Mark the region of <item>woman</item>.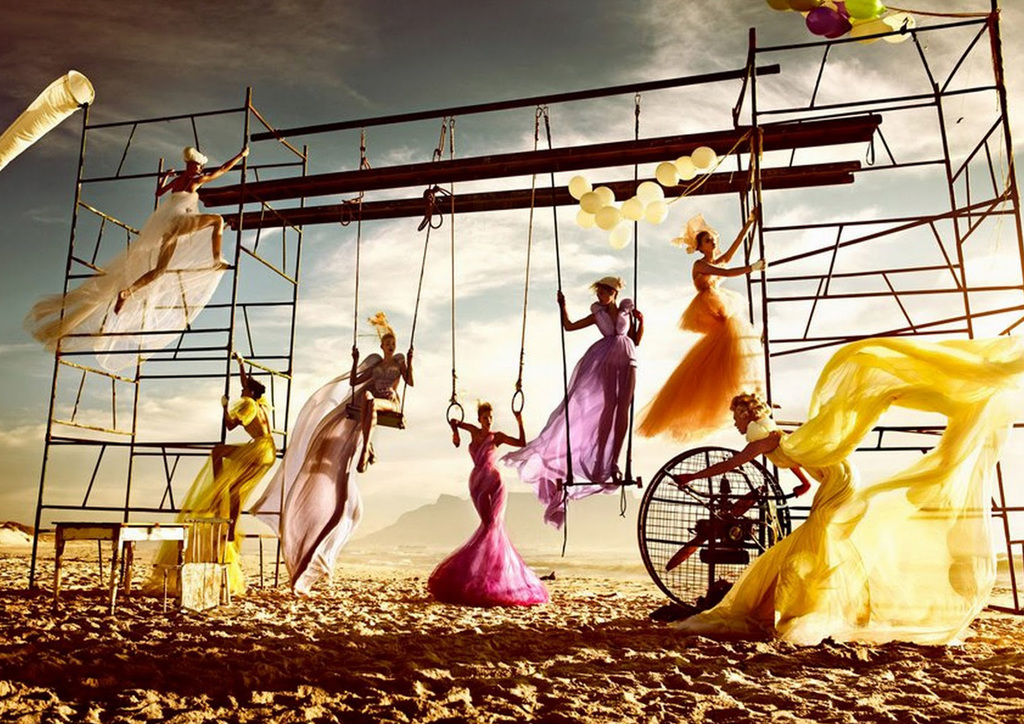
Region: (138, 351, 280, 597).
